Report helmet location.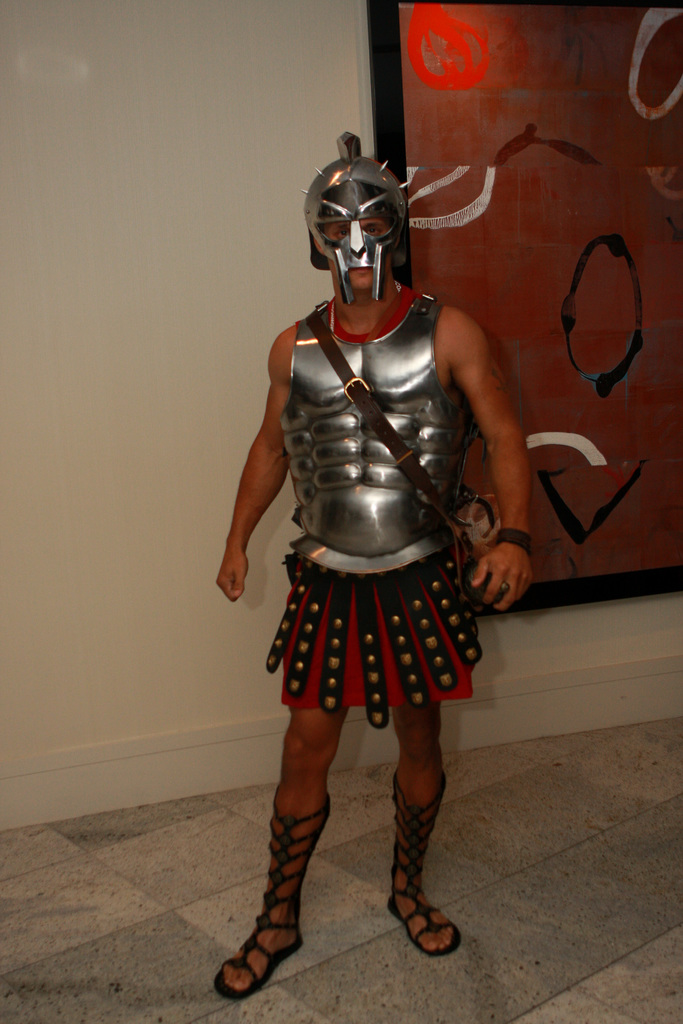
Report: {"left": 299, "top": 129, "right": 415, "bottom": 305}.
